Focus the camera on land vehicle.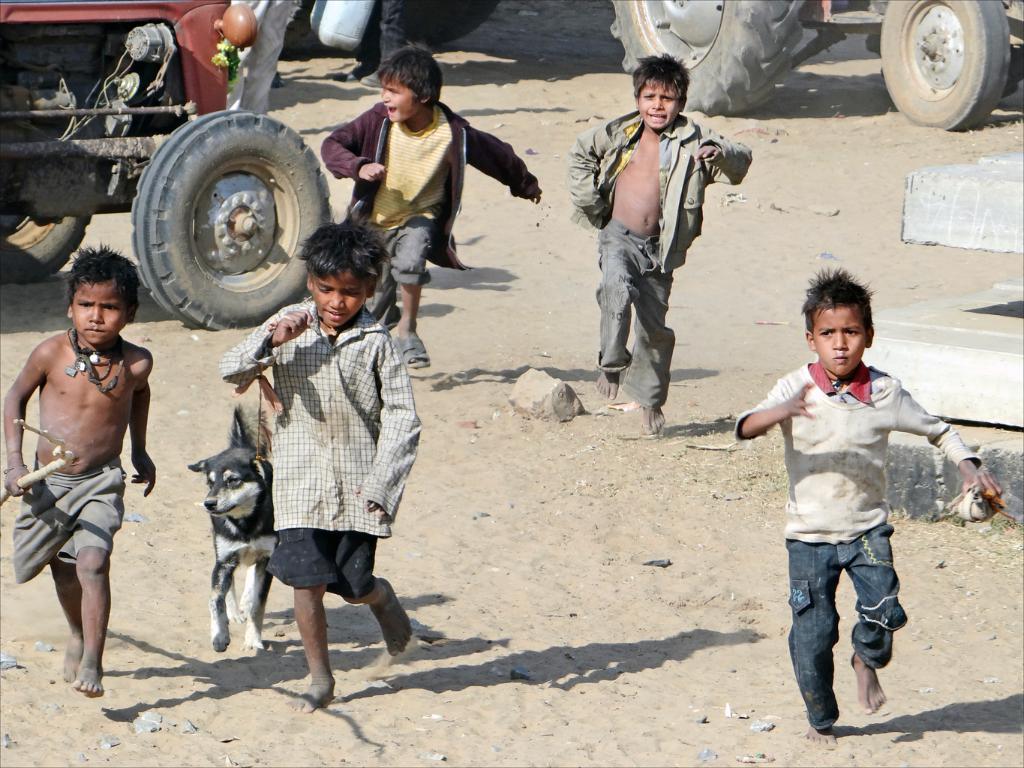
Focus region: (left=0, top=0, right=331, bottom=331).
